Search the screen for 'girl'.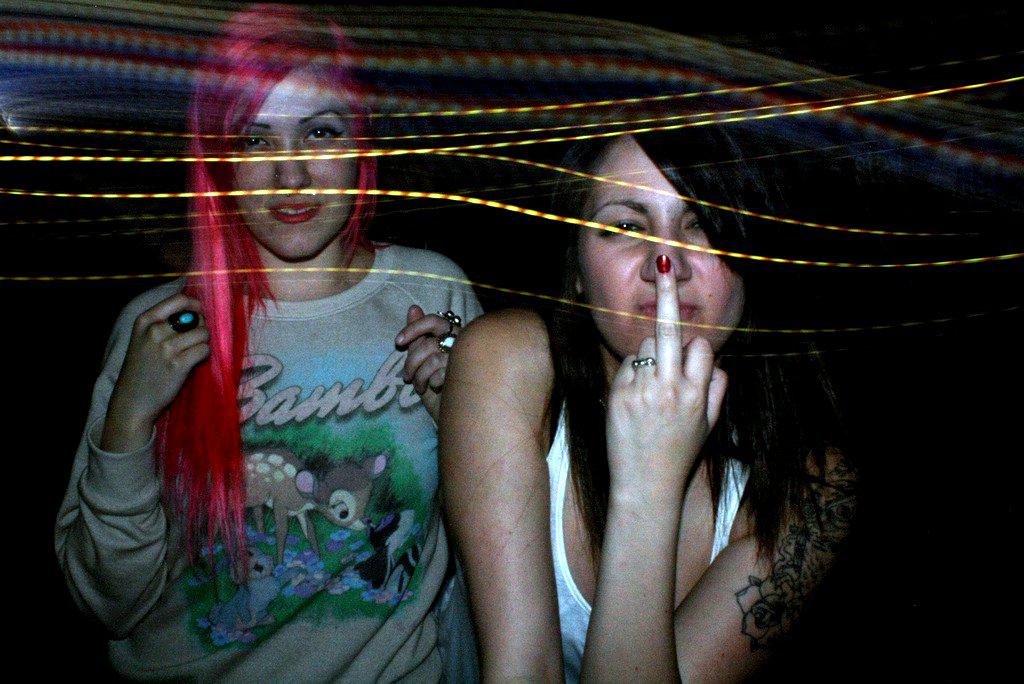
Found at BBox(57, 6, 492, 683).
